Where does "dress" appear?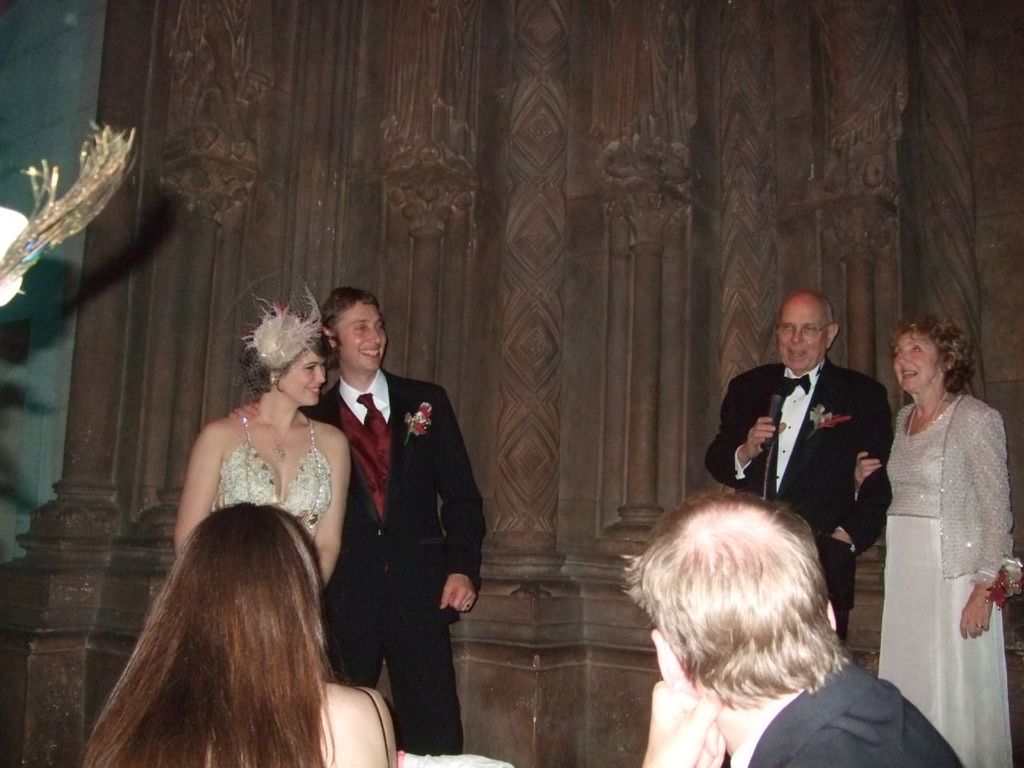
Appears at region(878, 398, 1011, 767).
